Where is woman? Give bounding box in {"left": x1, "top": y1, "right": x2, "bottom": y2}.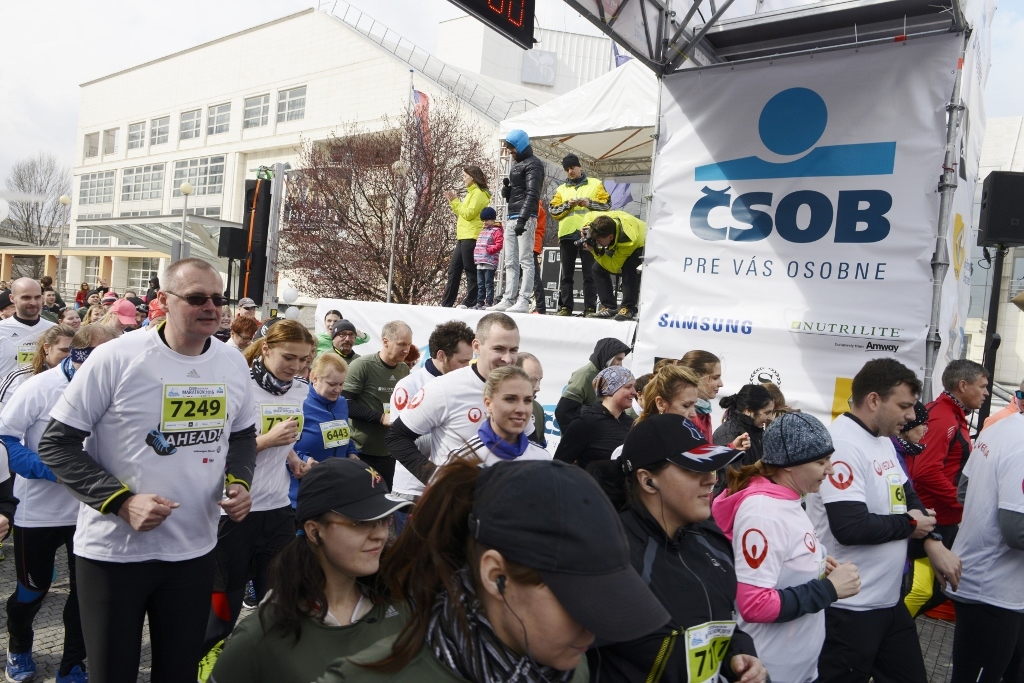
{"left": 583, "top": 412, "right": 771, "bottom": 682}.
